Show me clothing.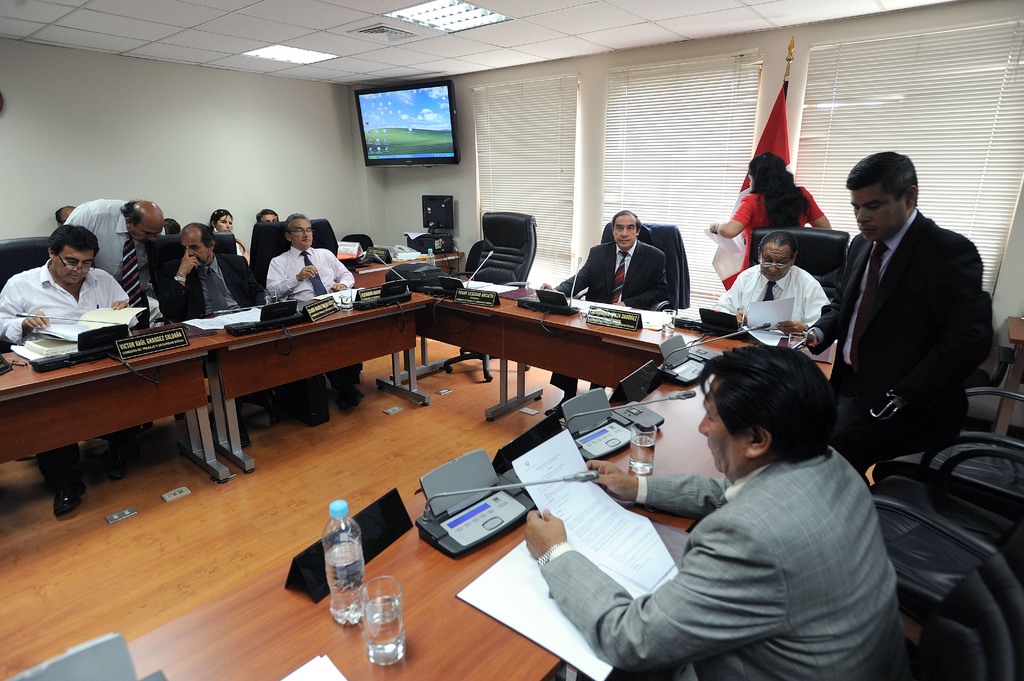
clothing is here: box=[0, 257, 131, 482].
